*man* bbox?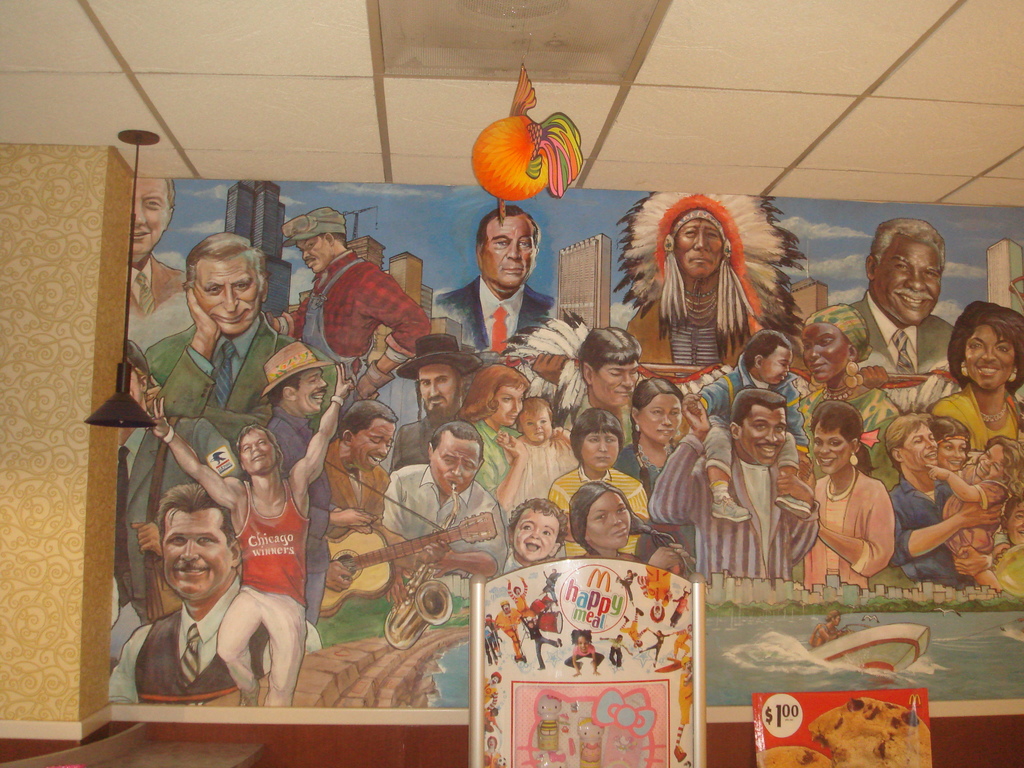
select_region(626, 188, 799, 369)
